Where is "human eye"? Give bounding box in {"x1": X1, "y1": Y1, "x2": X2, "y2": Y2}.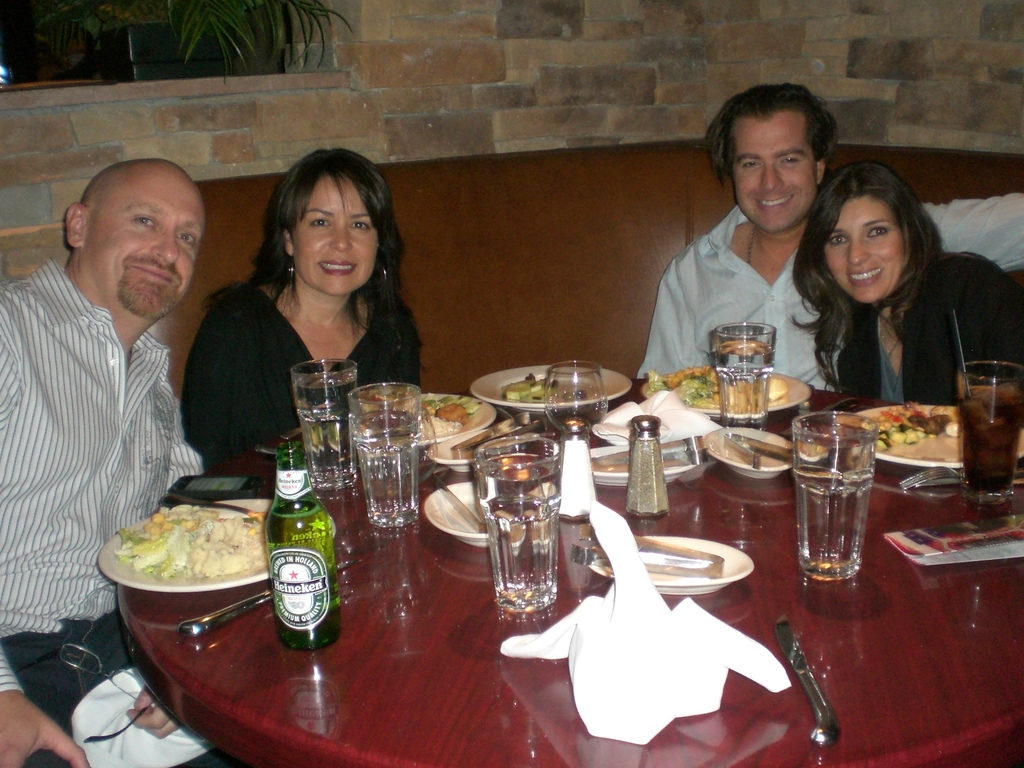
{"x1": 745, "y1": 157, "x2": 764, "y2": 170}.
